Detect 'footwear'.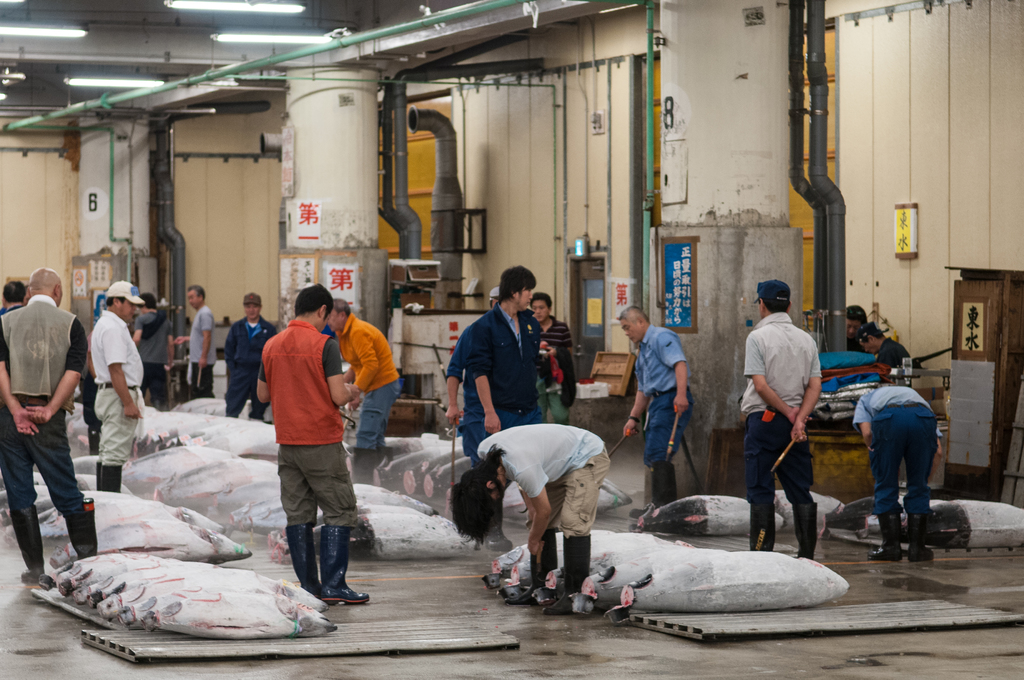
Detected at 376,444,395,471.
